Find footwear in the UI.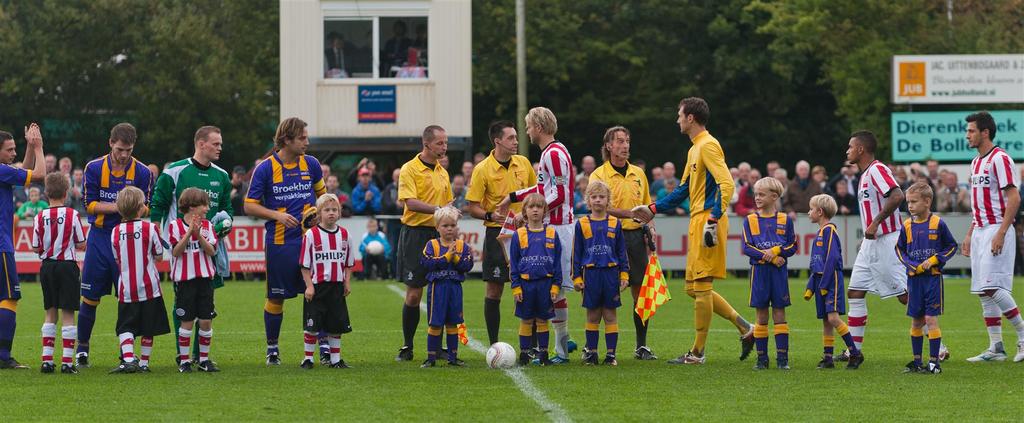
UI element at bbox=[319, 354, 330, 366].
